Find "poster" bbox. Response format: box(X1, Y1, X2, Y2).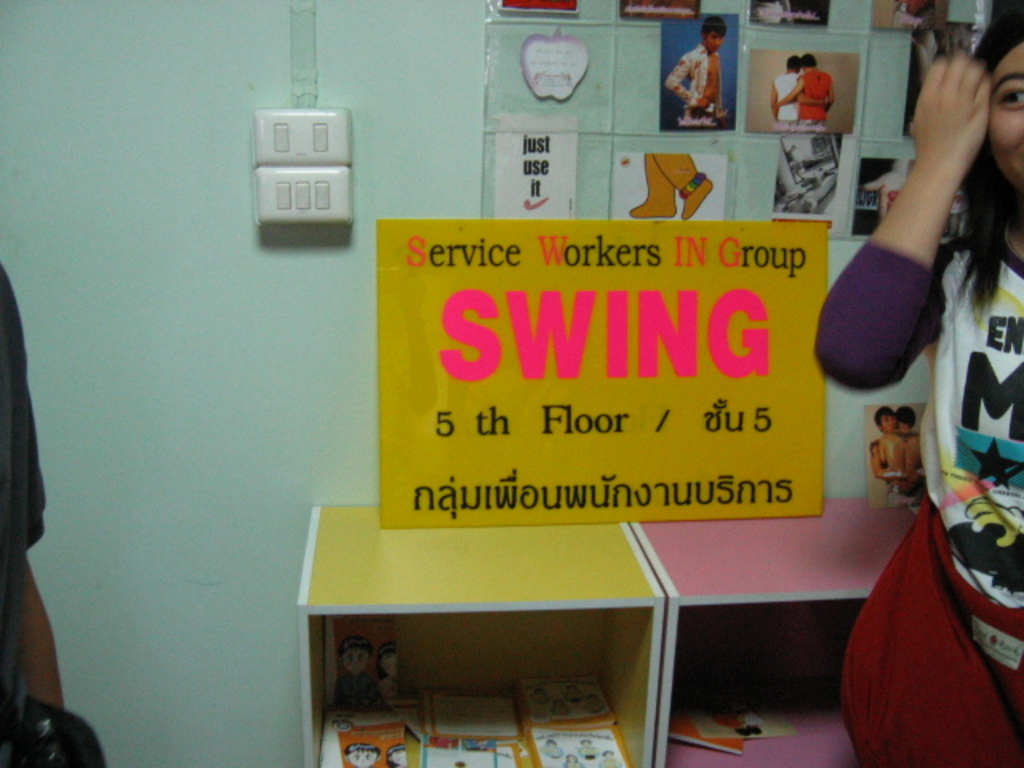
box(752, 0, 822, 29).
